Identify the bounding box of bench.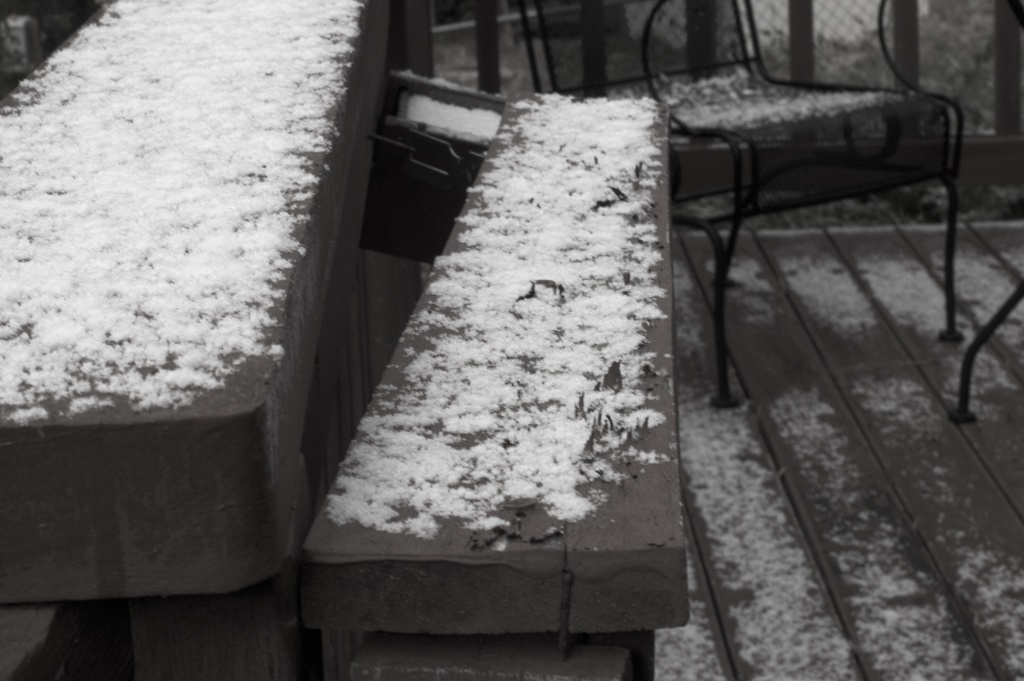
bbox=(303, 91, 670, 680).
